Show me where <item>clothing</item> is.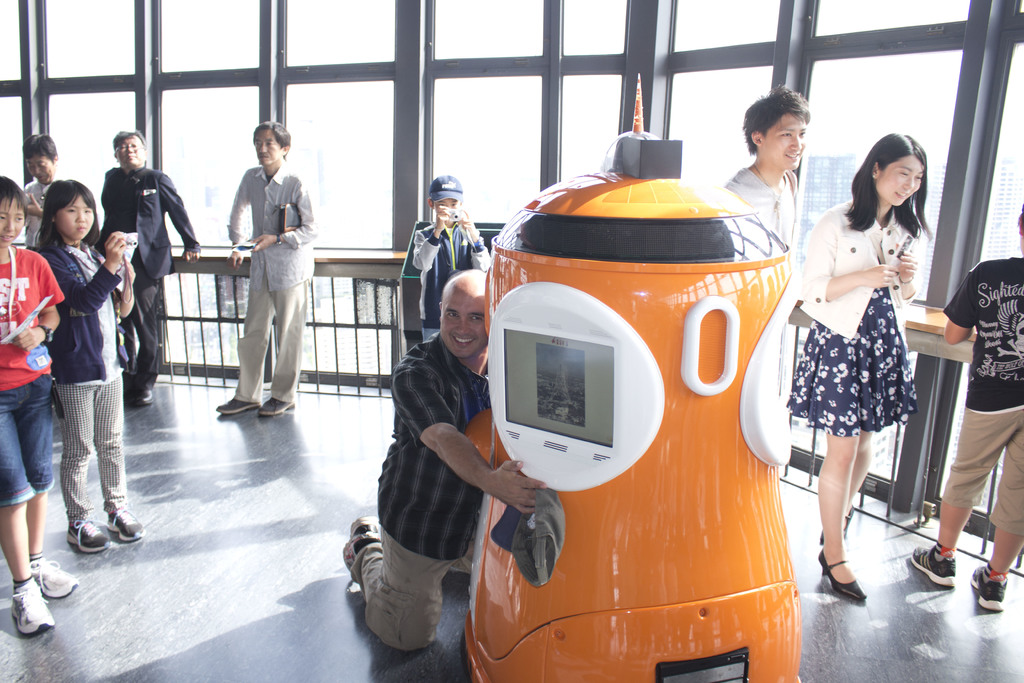
<item>clothing</item> is at box(940, 255, 1023, 542).
